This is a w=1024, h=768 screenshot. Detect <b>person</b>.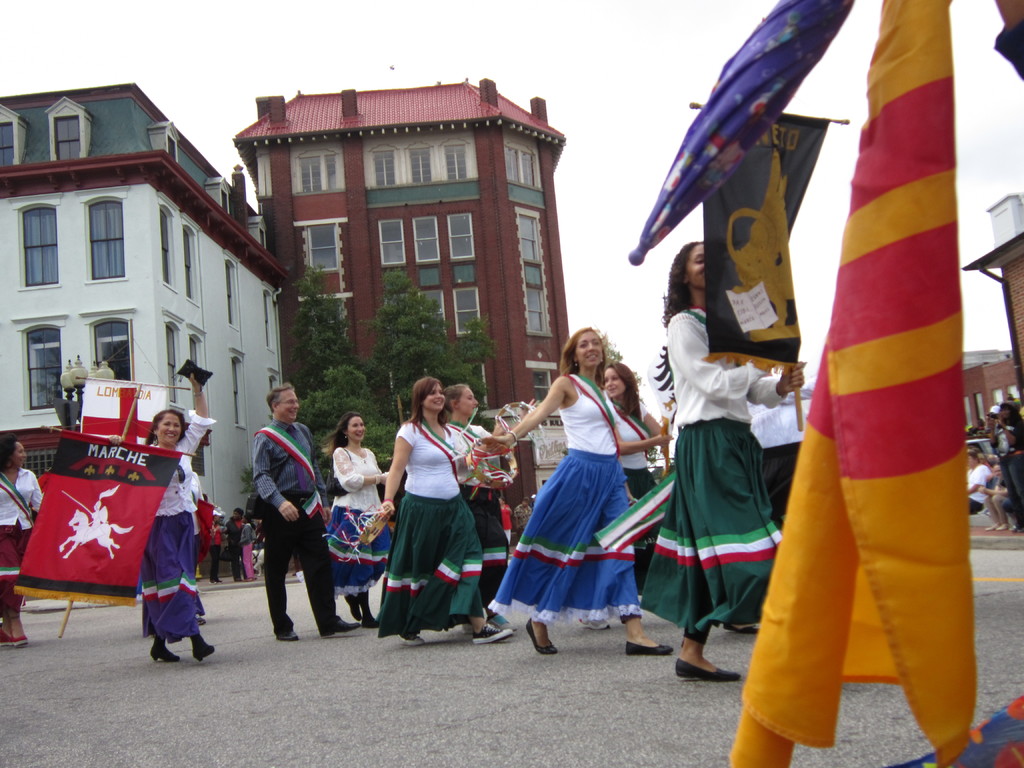
{"x1": 255, "y1": 379, "x2": 360, "y2": 643}.
